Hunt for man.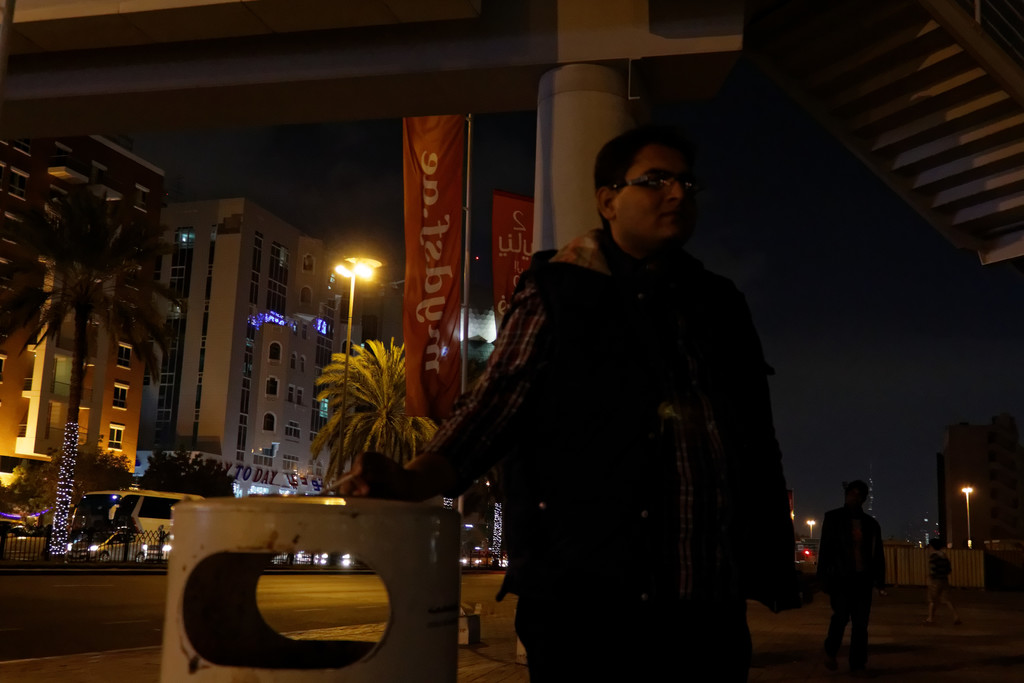
Hunted down at l=356, t=131, r=802, b=682.
